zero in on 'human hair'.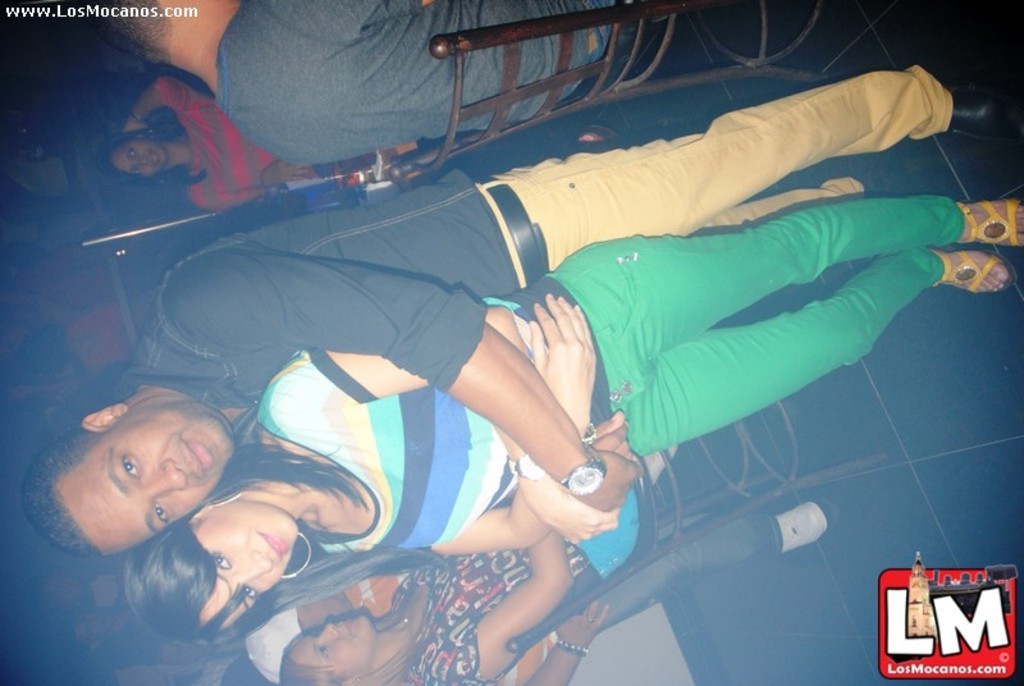
Zeroed in: rect(119, 508, 451, 653).
